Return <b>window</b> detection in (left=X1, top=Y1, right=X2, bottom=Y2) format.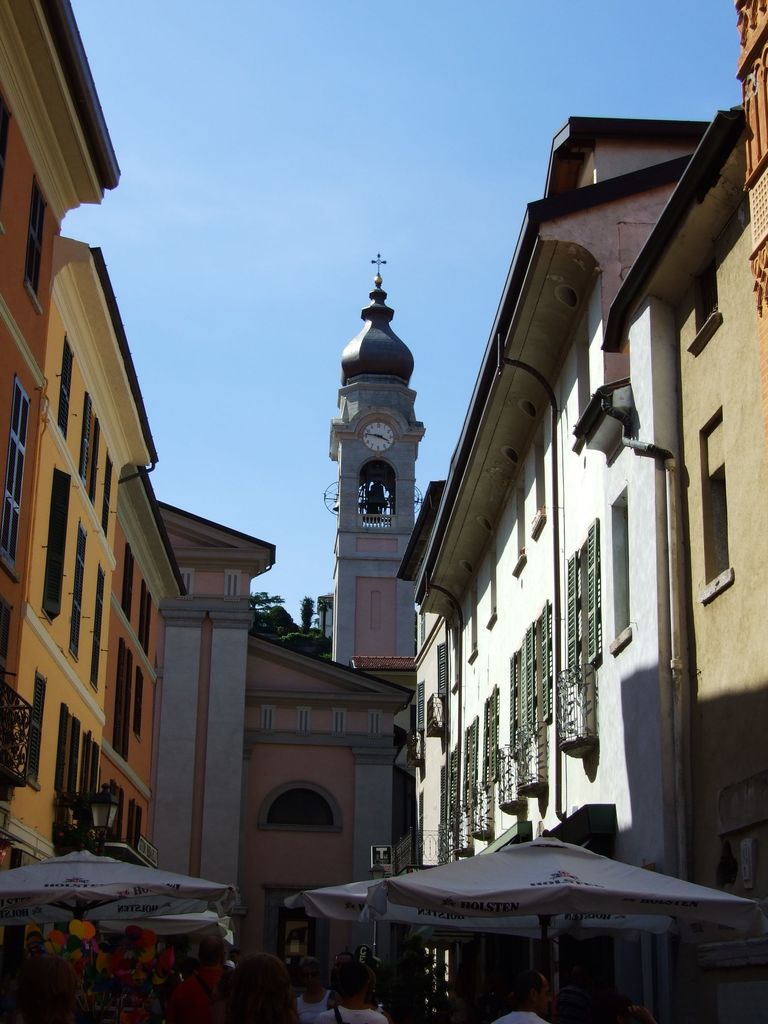
(left=529, top=427, right=543, bottom=532).
